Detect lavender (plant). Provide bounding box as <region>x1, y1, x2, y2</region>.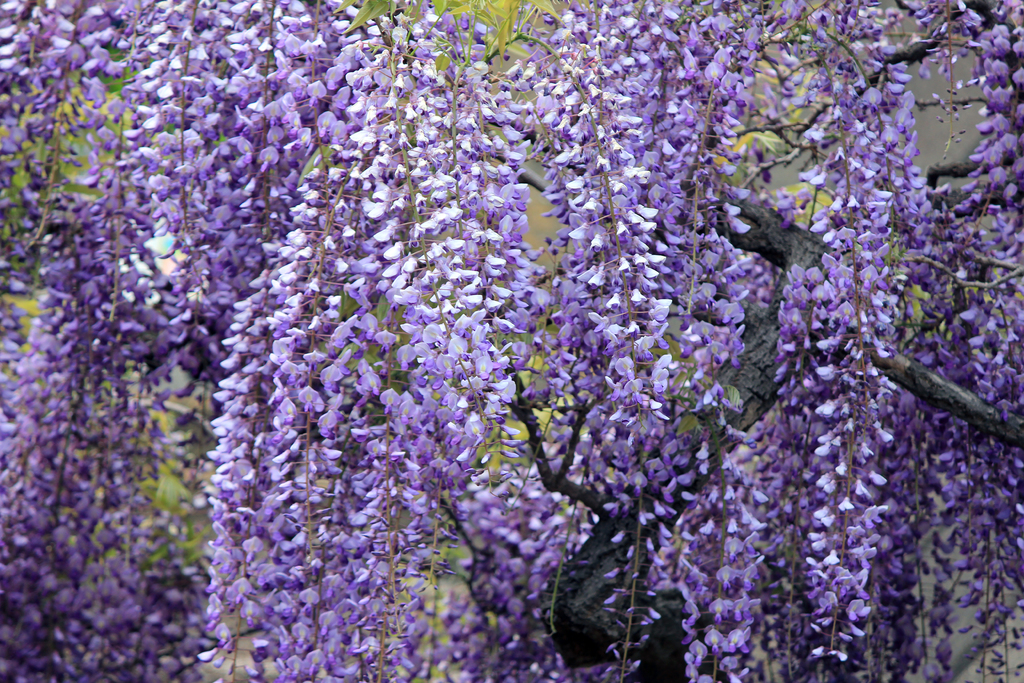
<region>529, 65, 649, 327</region>.
